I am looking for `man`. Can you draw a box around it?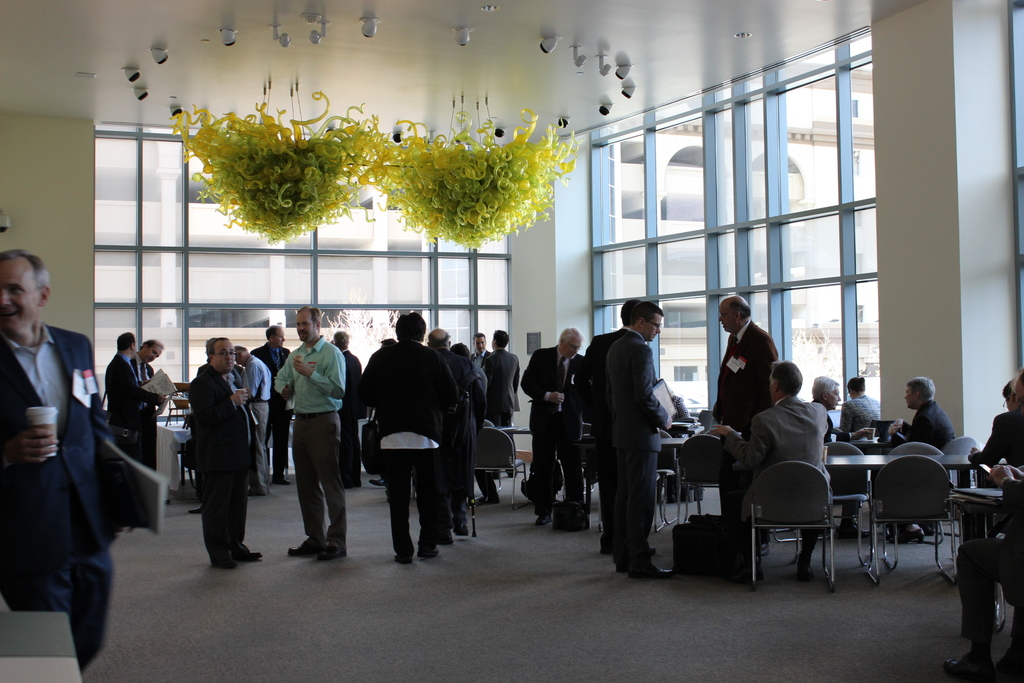
Sure, the bounding box is <box>601,295,696,579</box>.
